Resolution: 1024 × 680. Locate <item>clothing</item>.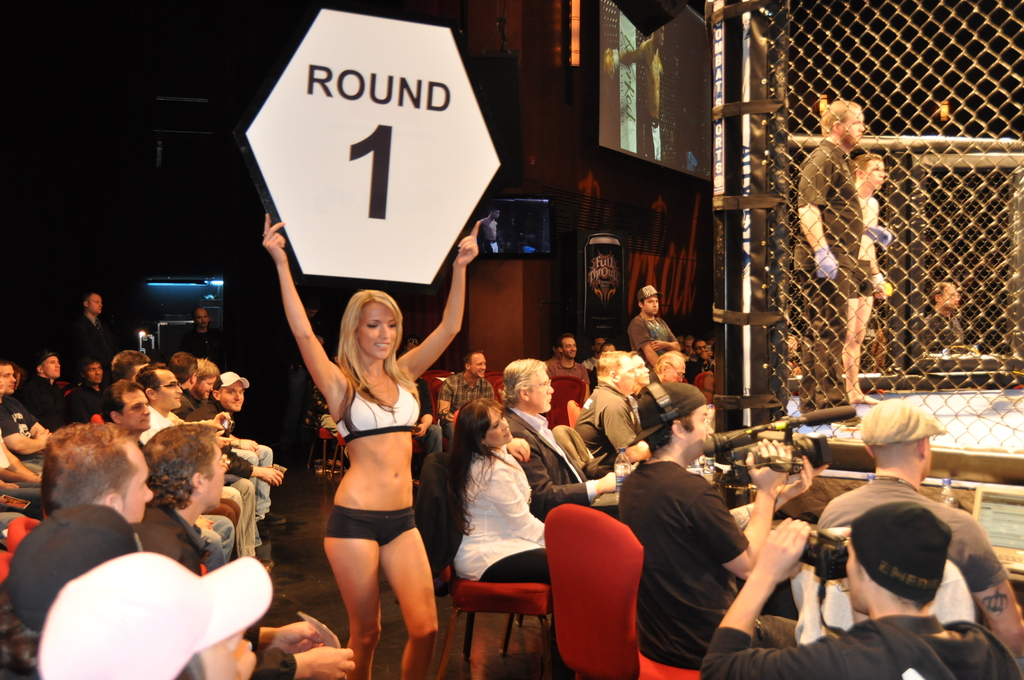
pyautogui.locateOnScreen(436, 370, 497, 407).
